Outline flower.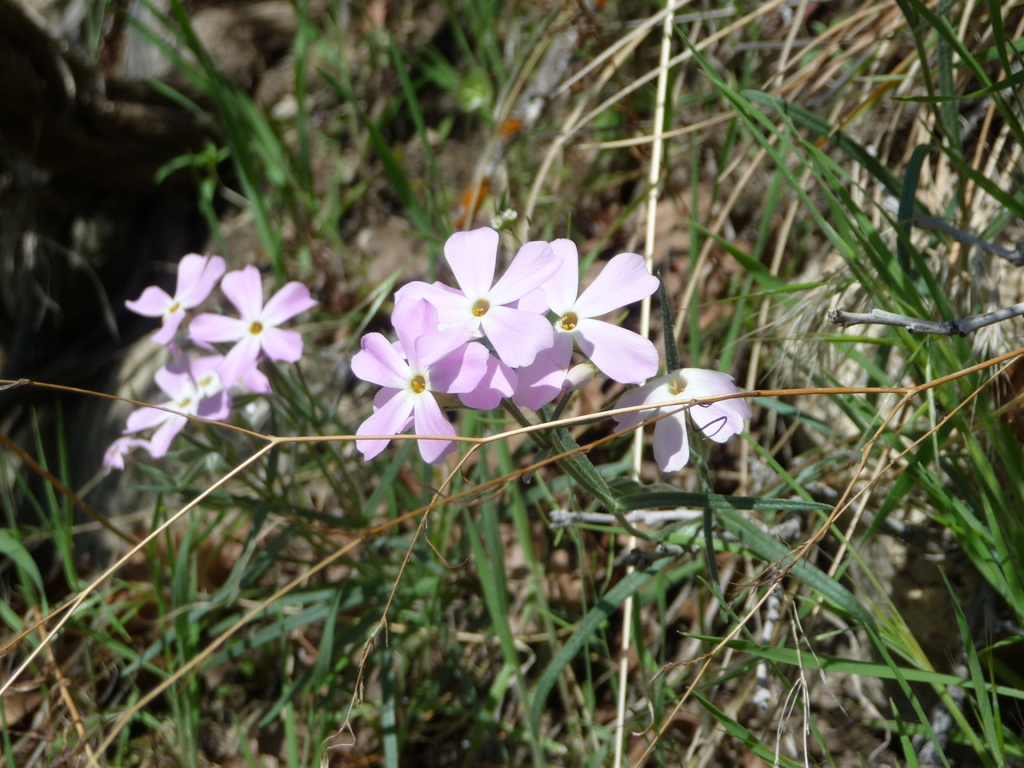
Outline: select_region(122, 363, 237, 463).
